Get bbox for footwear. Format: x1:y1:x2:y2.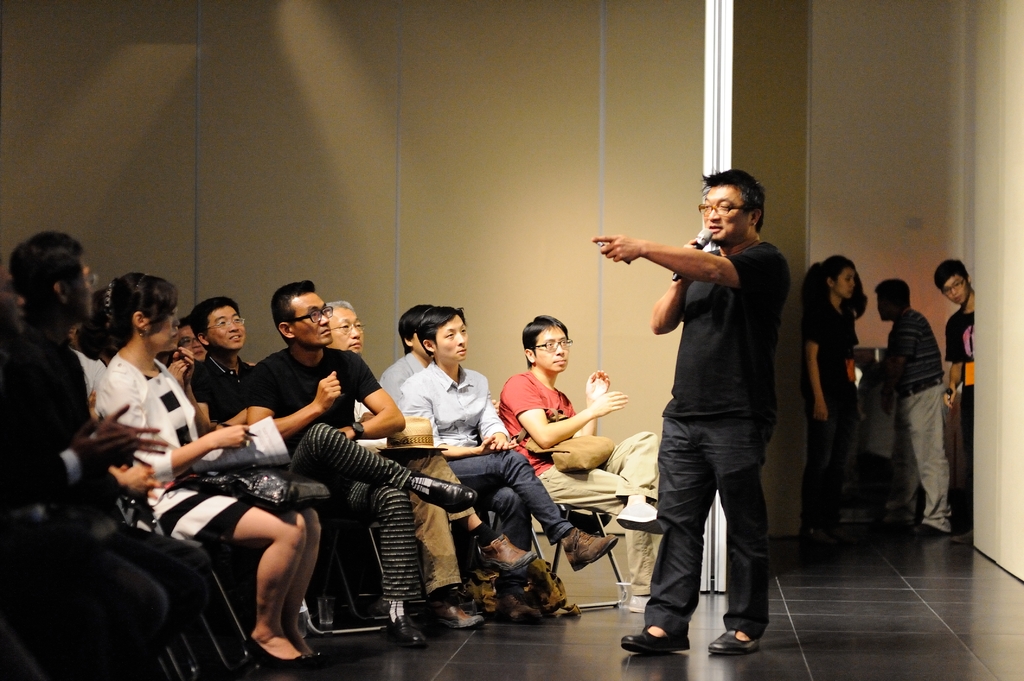
496:591:545:620.
